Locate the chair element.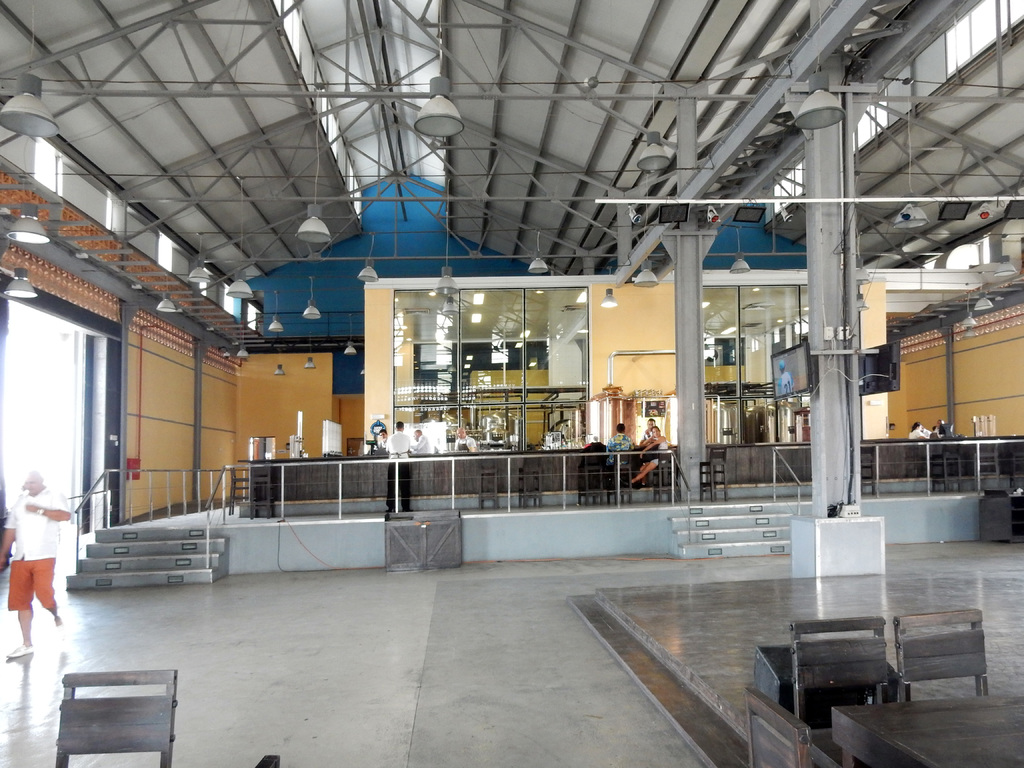
Element bbox: [x1=655, y1=451, x2=673, y2=505].
